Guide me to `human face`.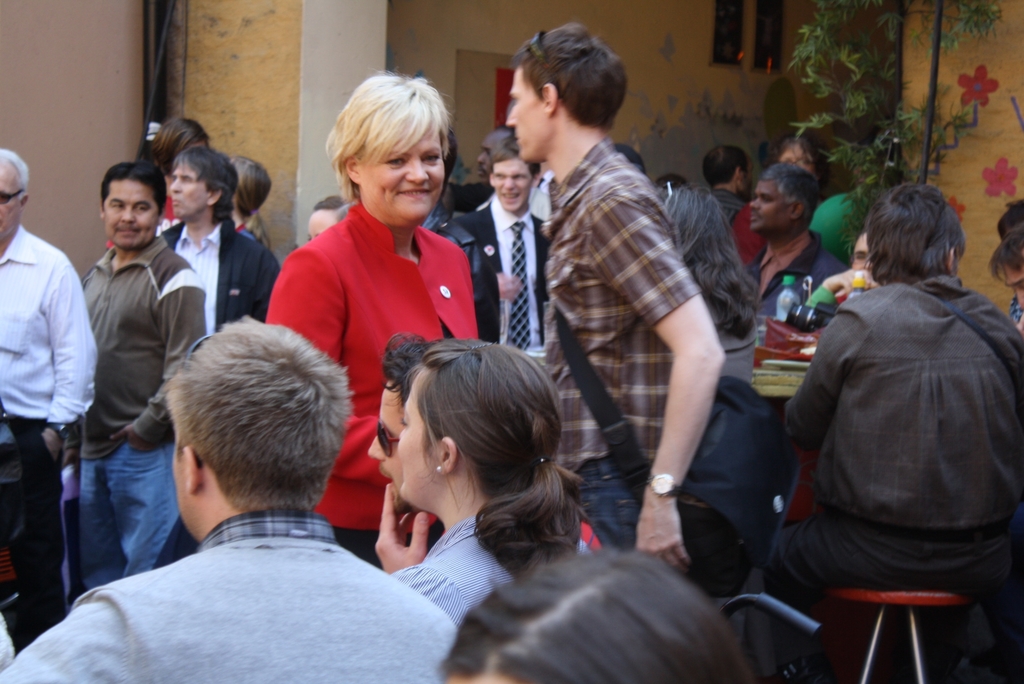
Guidance: 396, 384, 432, 506.
